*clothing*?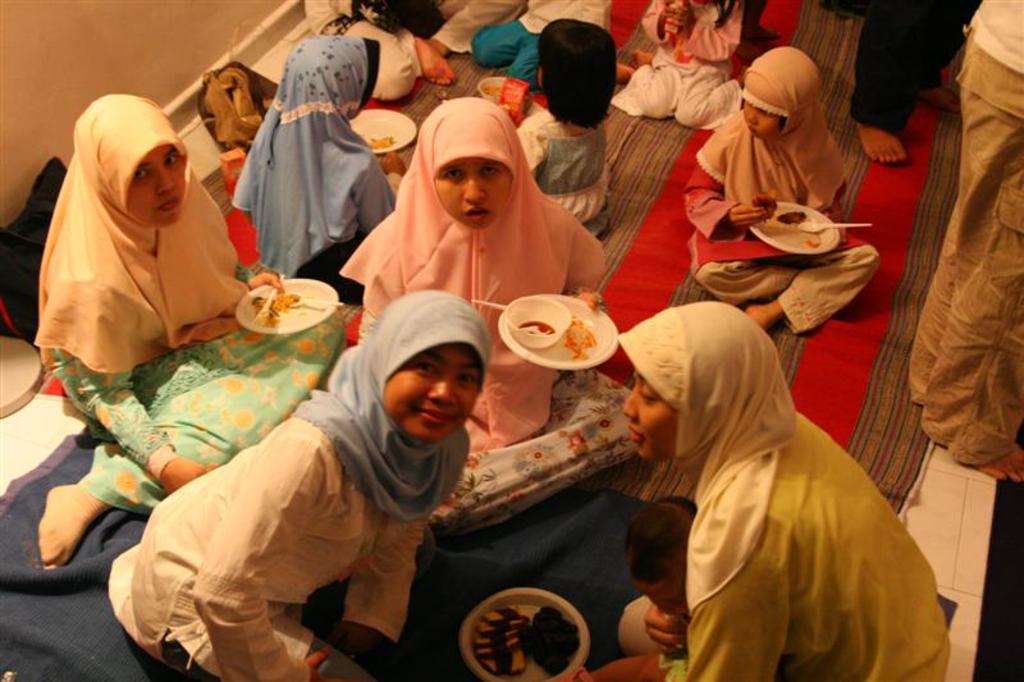
left=303, top=0, right=526, bottom=104
